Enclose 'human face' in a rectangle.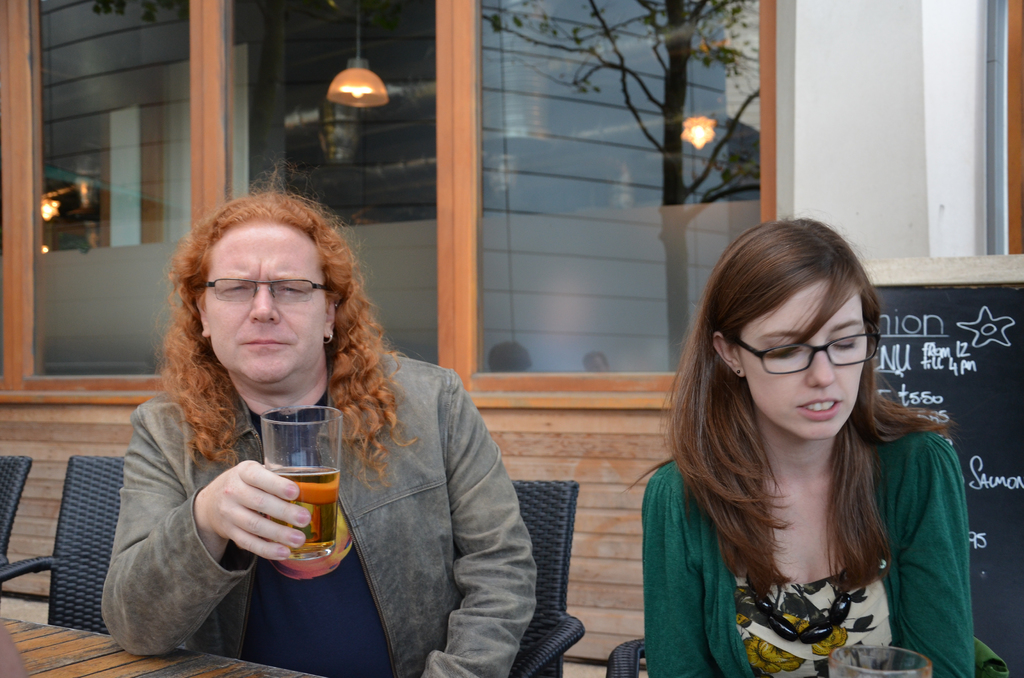
x1=744 y1=278 x2=860 y2=441.
